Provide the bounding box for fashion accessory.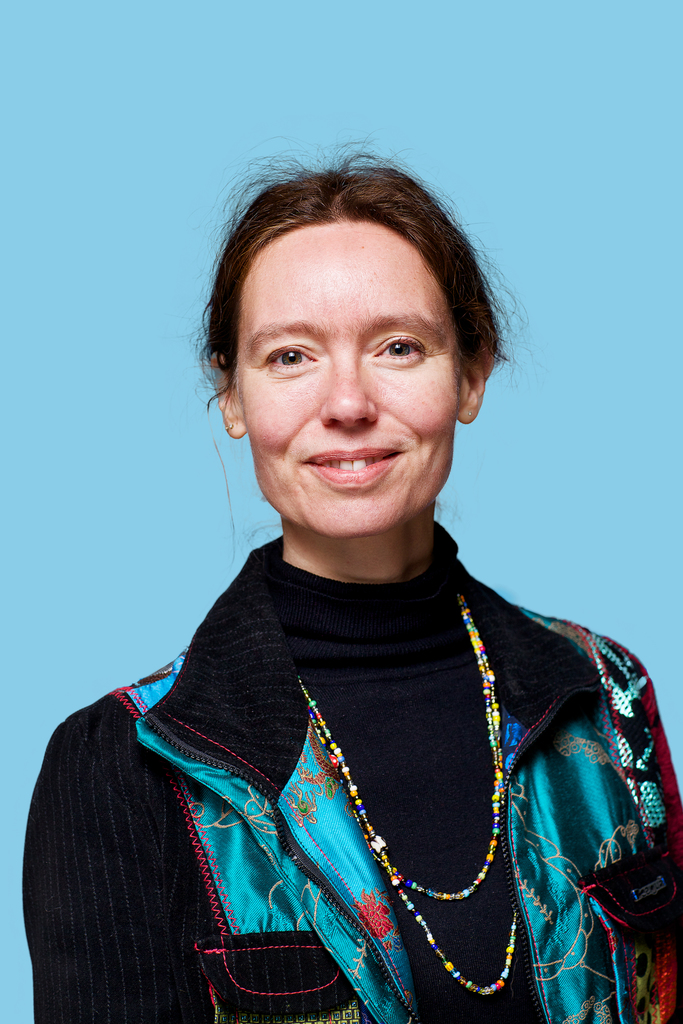
(left=465, top=410, right=474, bottom=417).
